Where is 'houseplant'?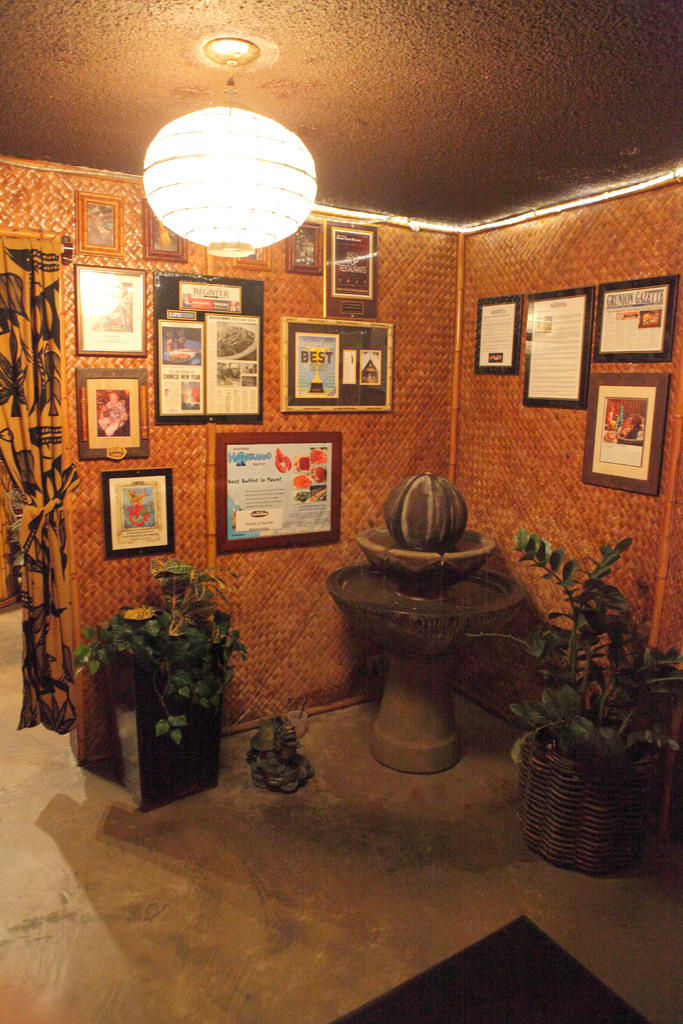
bbox(461, 541, 682, 876).
